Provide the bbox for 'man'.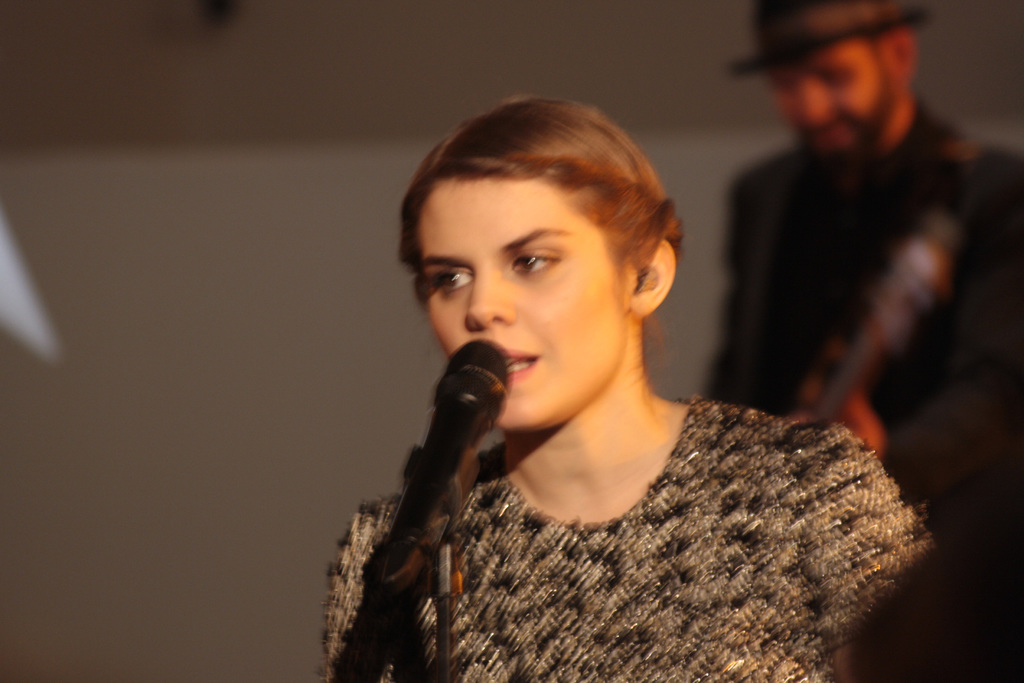
692 15 1006 444.
